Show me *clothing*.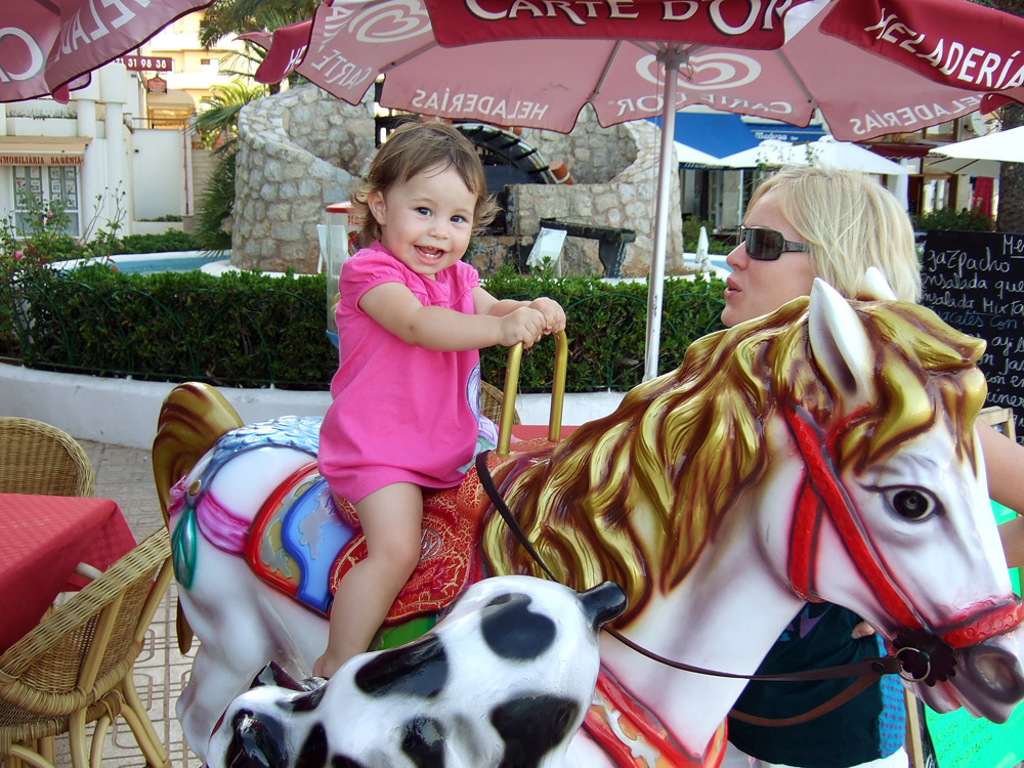
*clothing* is here: {"left": 323, "top": 228, "right": 517, "bottom": 542}.
